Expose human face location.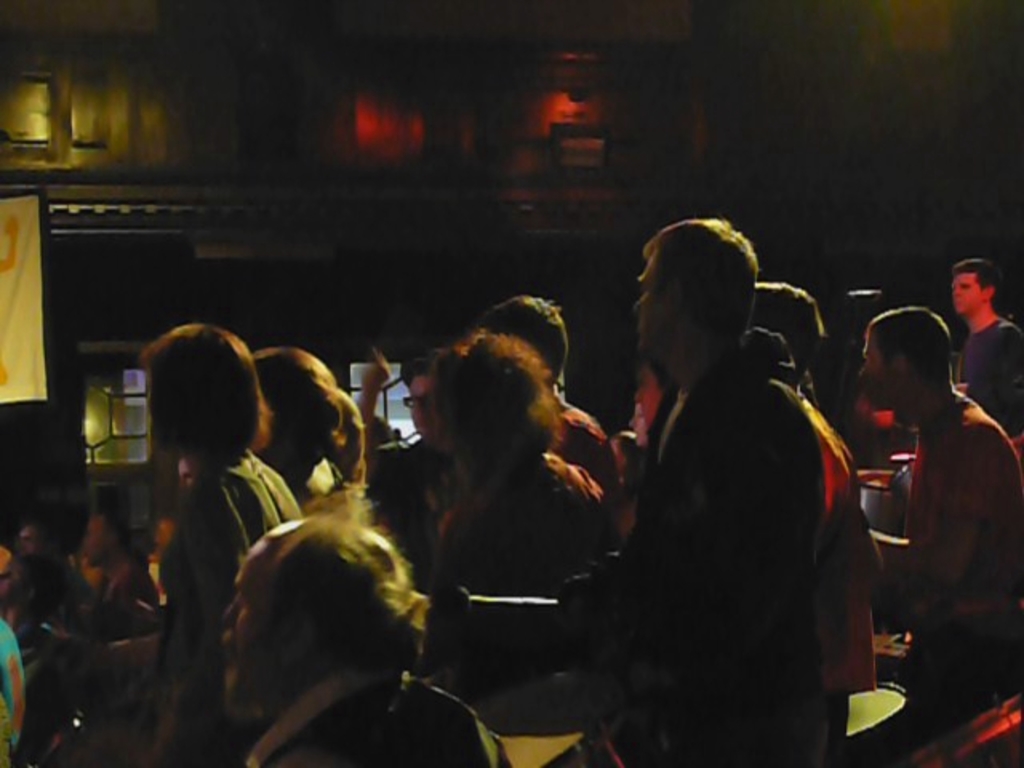
Exposed at [x1=629, y1=248, x2=658, y2=347].
